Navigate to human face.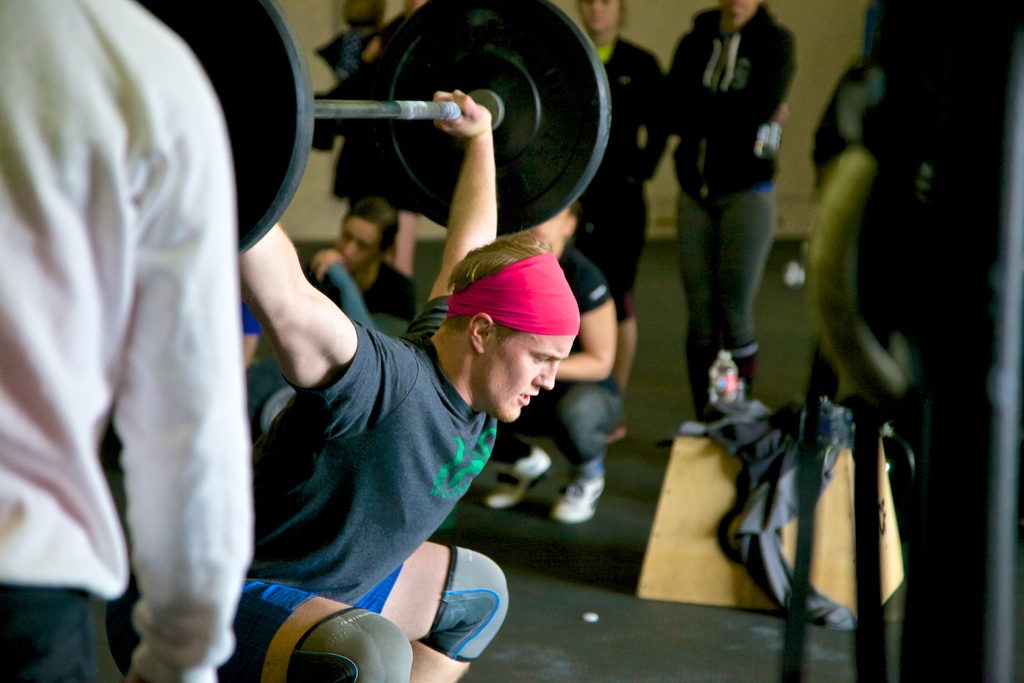
Navigation target: bbox(485, 327, 577, 422).
